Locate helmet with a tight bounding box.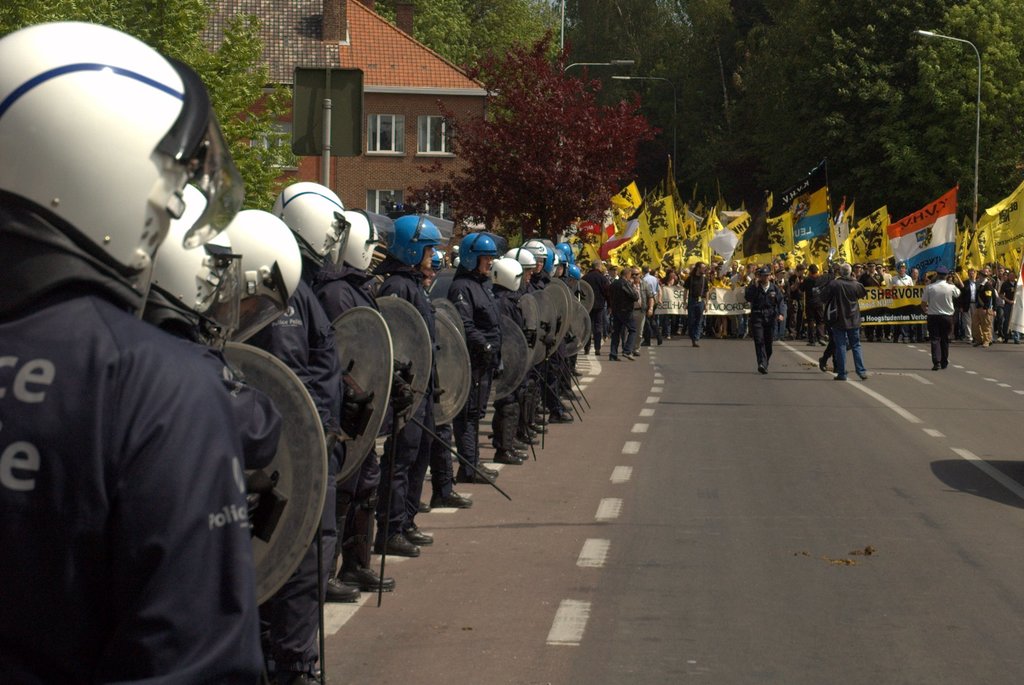
l=226, t=206, r=305, b=306.
